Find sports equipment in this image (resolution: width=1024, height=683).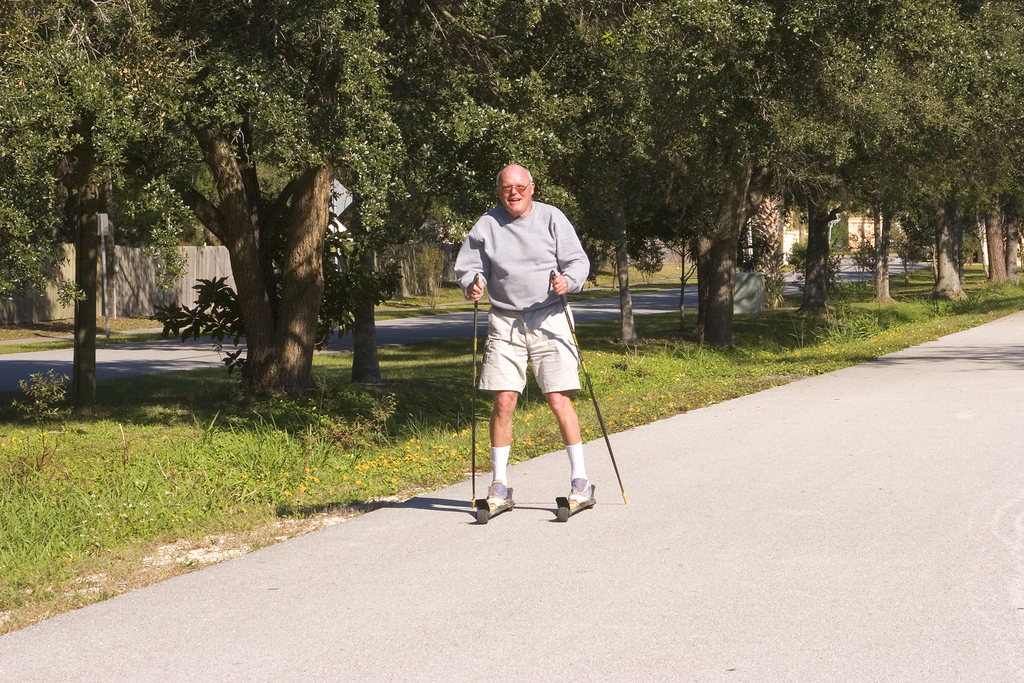
x1=545, y1=267, x2=626, y2=505.
